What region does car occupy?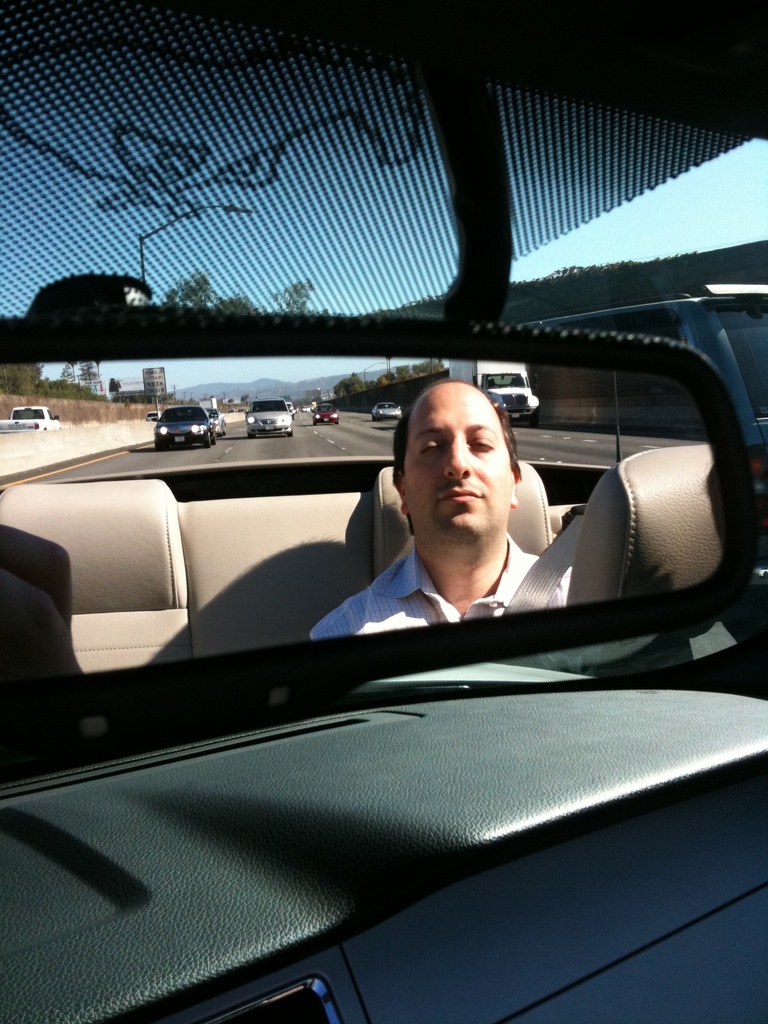
detection(374, 397, 396, 419).
